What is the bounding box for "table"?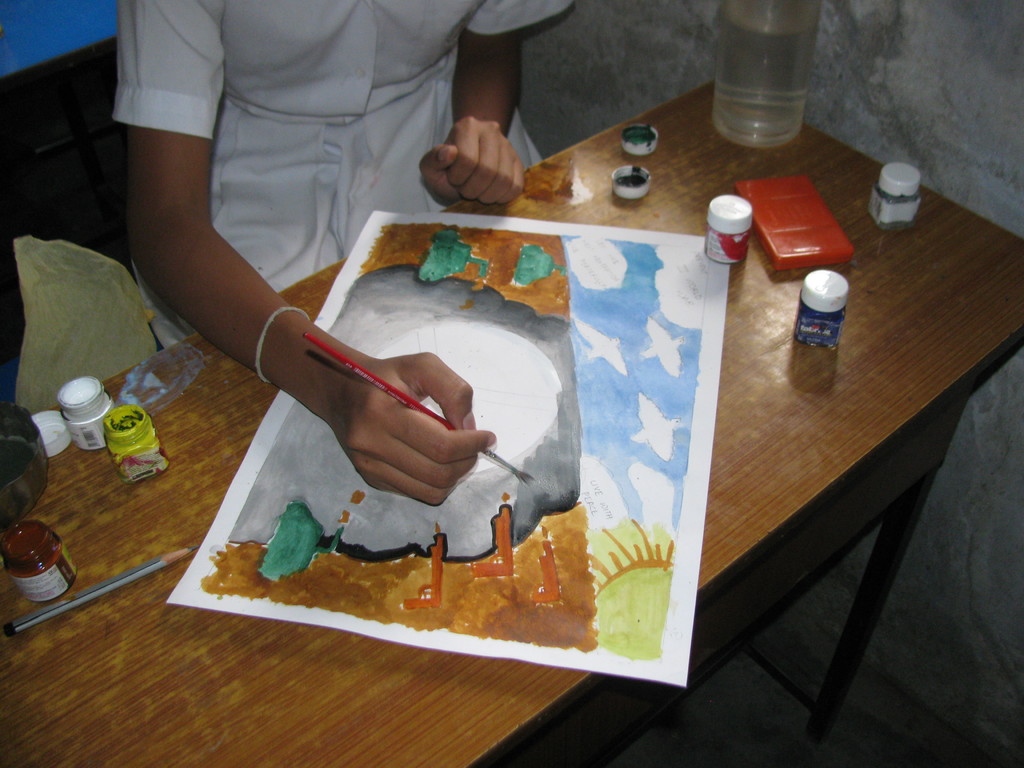
l=66, t=58, r=999, b=767.
